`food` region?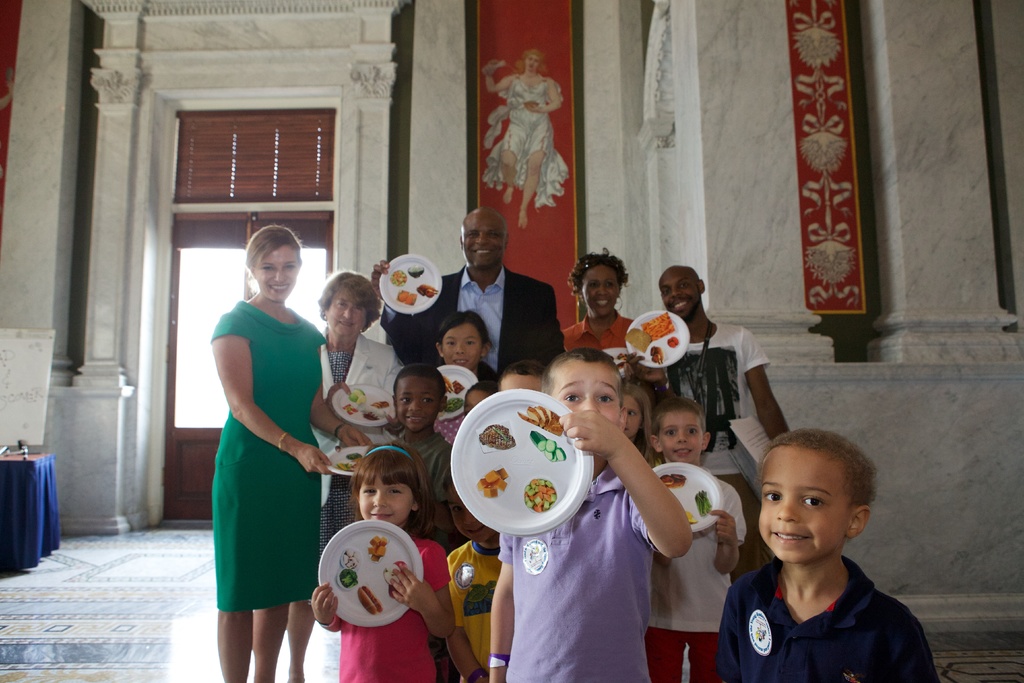
(352, 389, 365, 407)
